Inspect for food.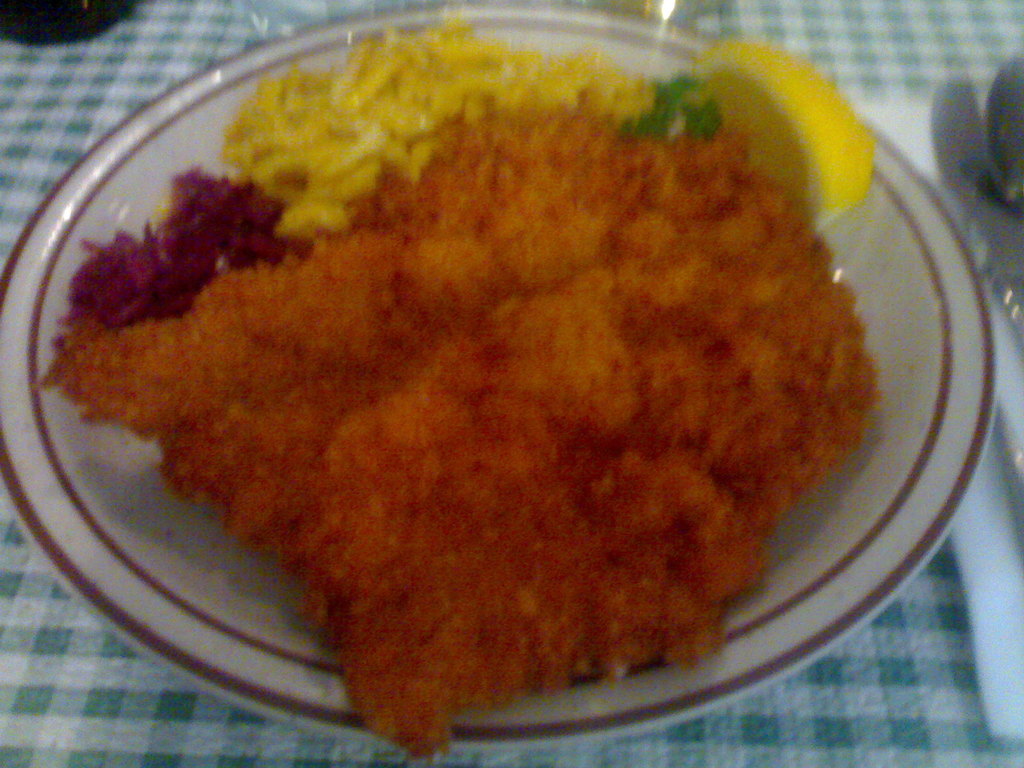
Inspection: select_region(112, 0, 909, 724).
